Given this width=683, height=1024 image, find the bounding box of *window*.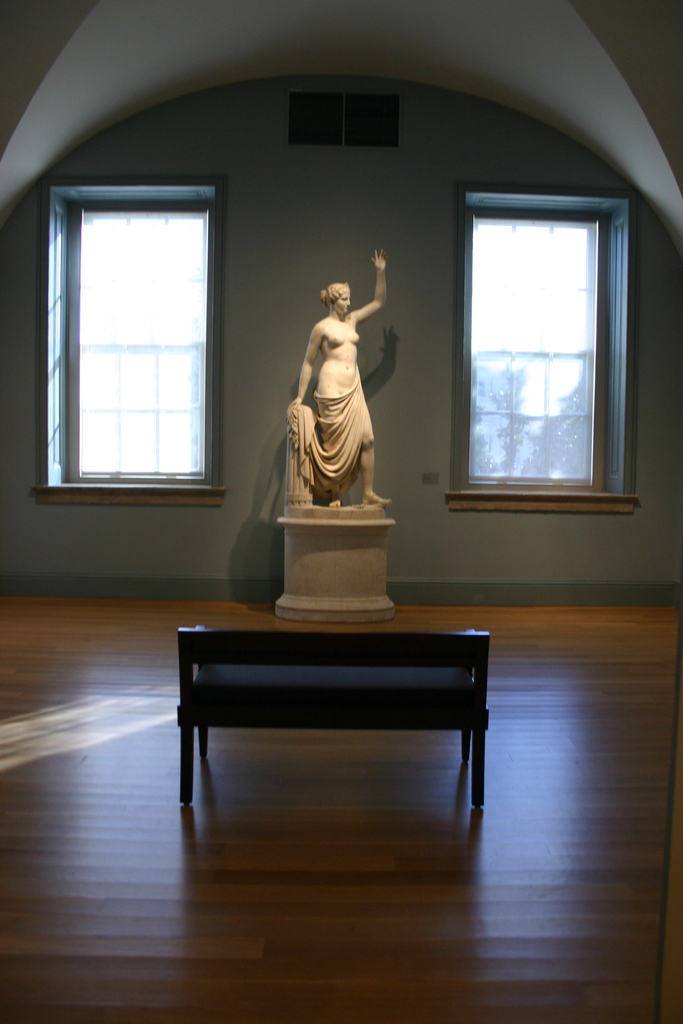
BBox(68, 200, 216, 484).
